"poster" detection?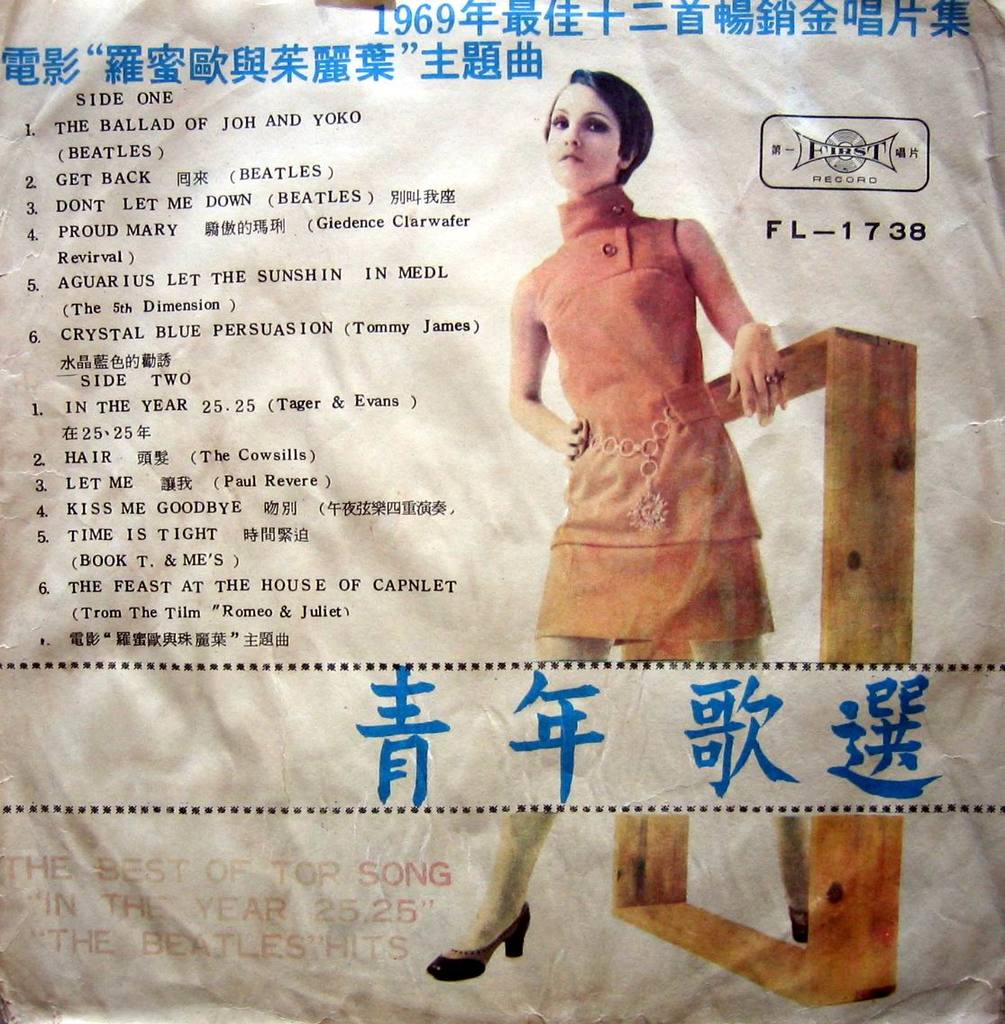
BBox(0, 0, 1004, 1023)
